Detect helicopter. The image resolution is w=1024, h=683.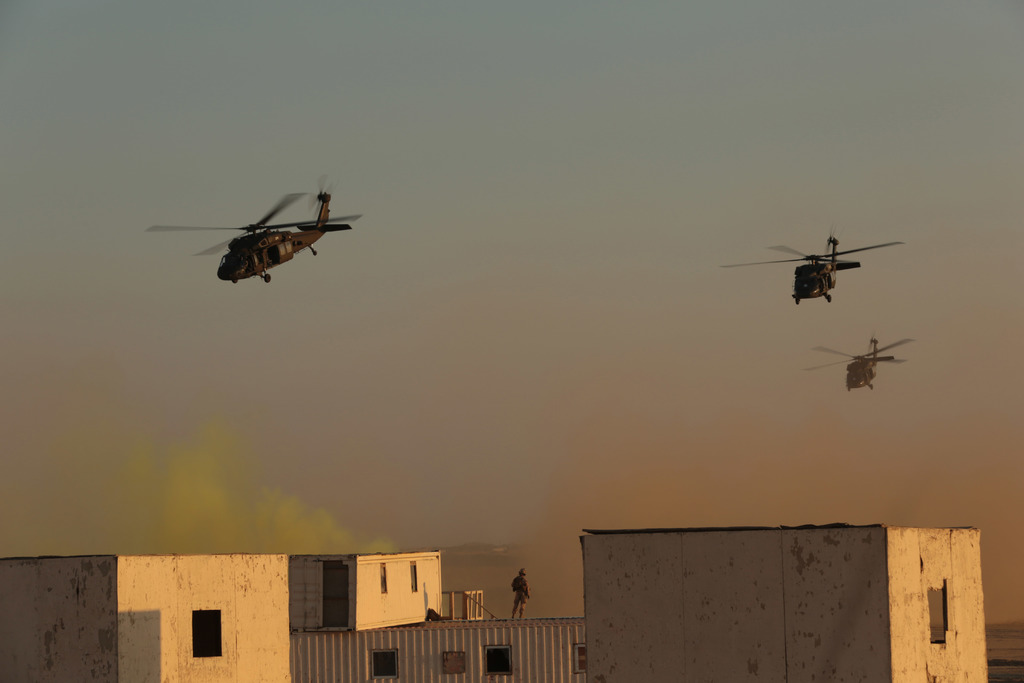
rect(722, 231, 907, 314).
